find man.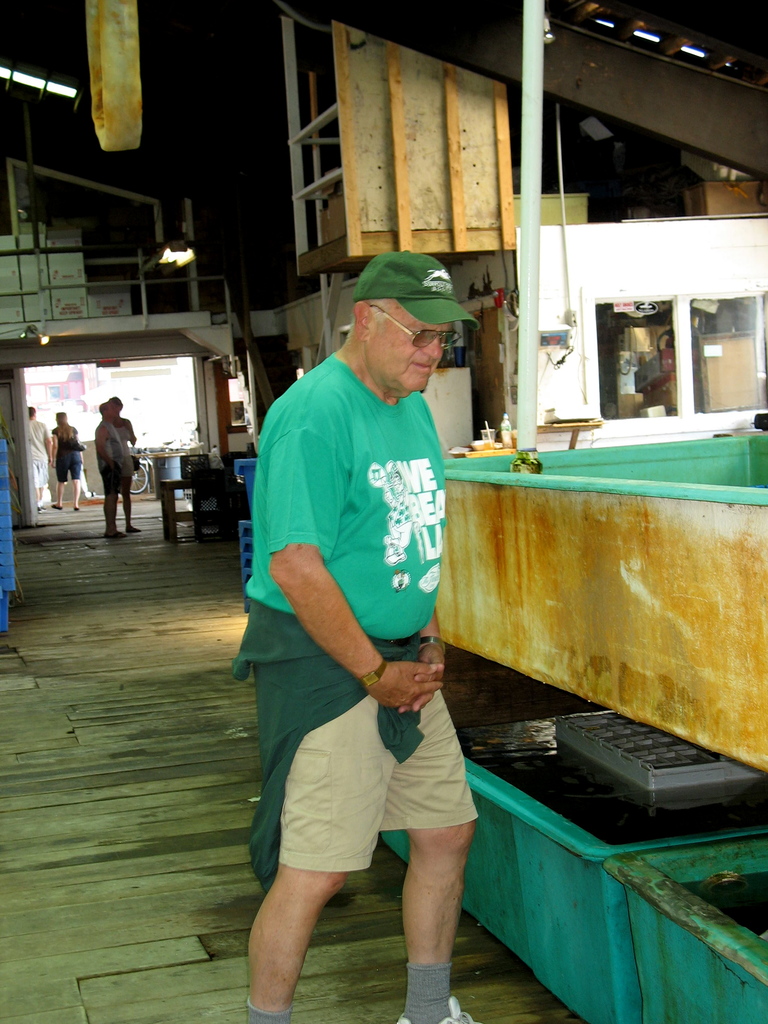
28/403/52/512.
